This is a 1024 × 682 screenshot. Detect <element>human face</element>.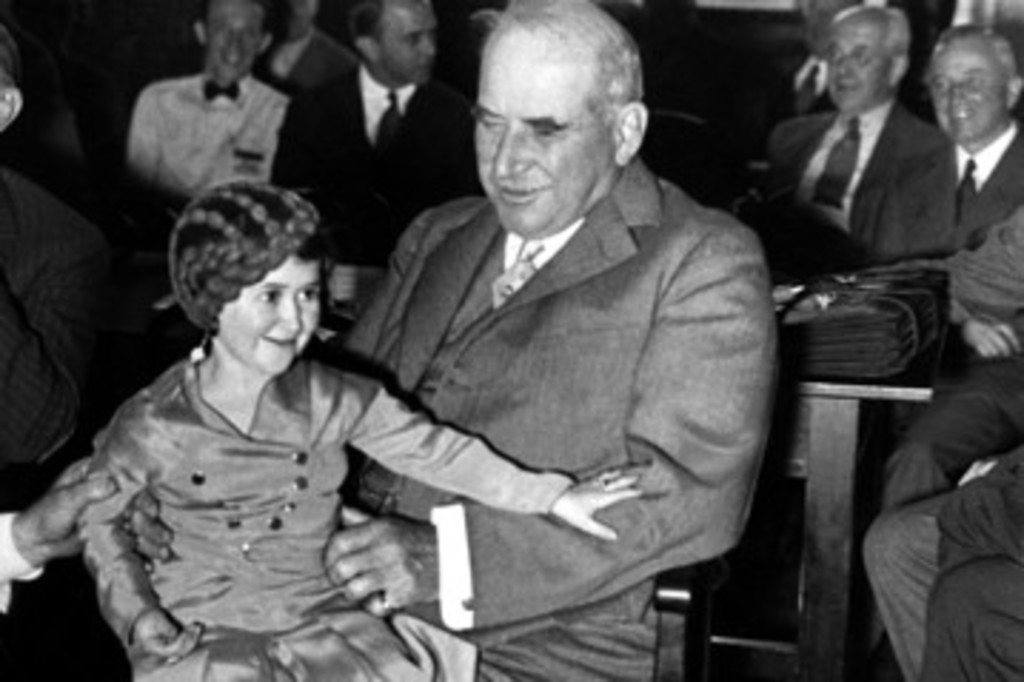
x1=214, y1=6, x2=254, y2=74.
